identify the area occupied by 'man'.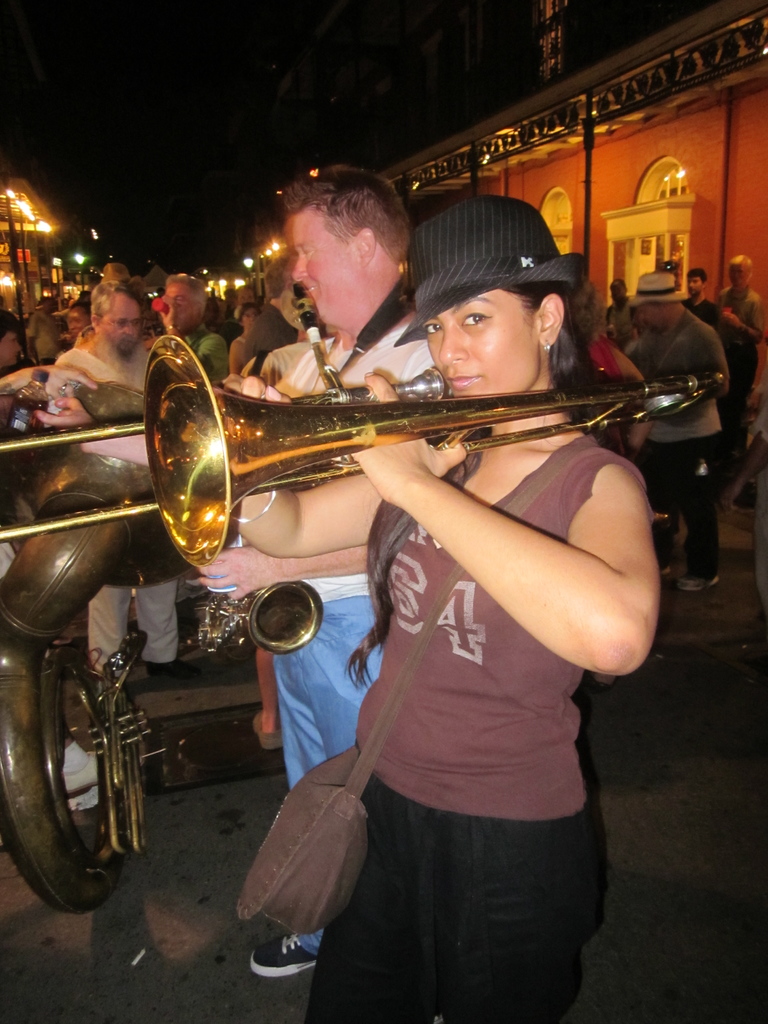
Area: box=[713, 254, 762, 478].
